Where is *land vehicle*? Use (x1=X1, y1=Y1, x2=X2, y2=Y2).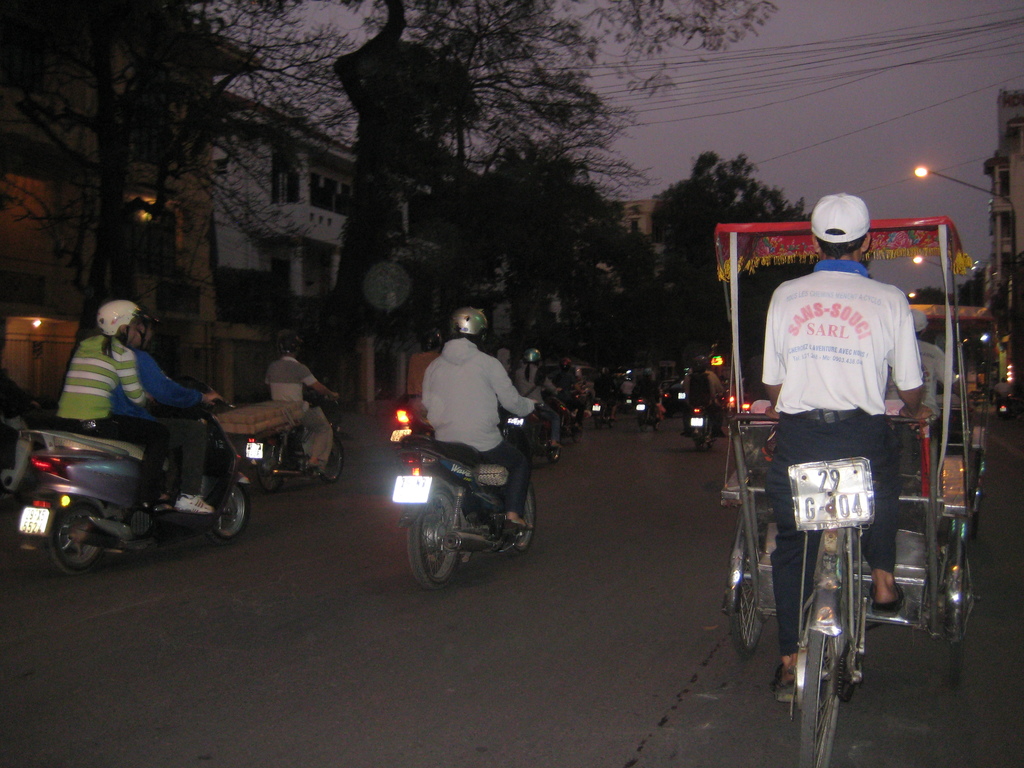
(x1=244, y1=388, x2=349, y2=496).
